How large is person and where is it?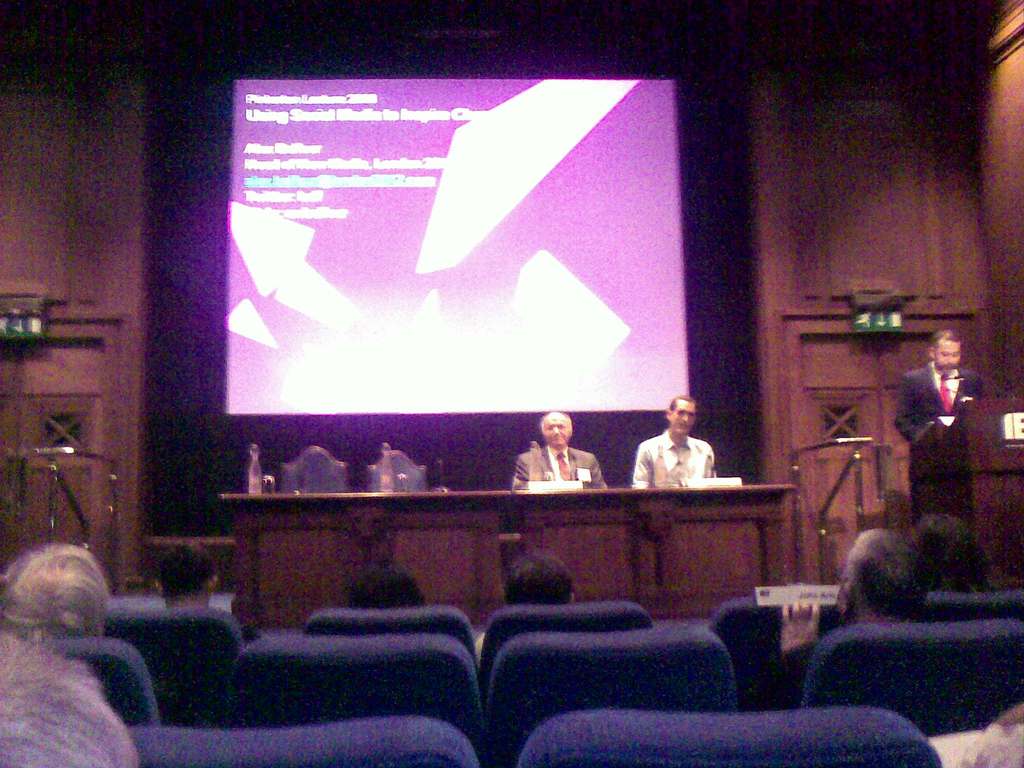
Bounding box: bbox(749, 522, 934, 715).
